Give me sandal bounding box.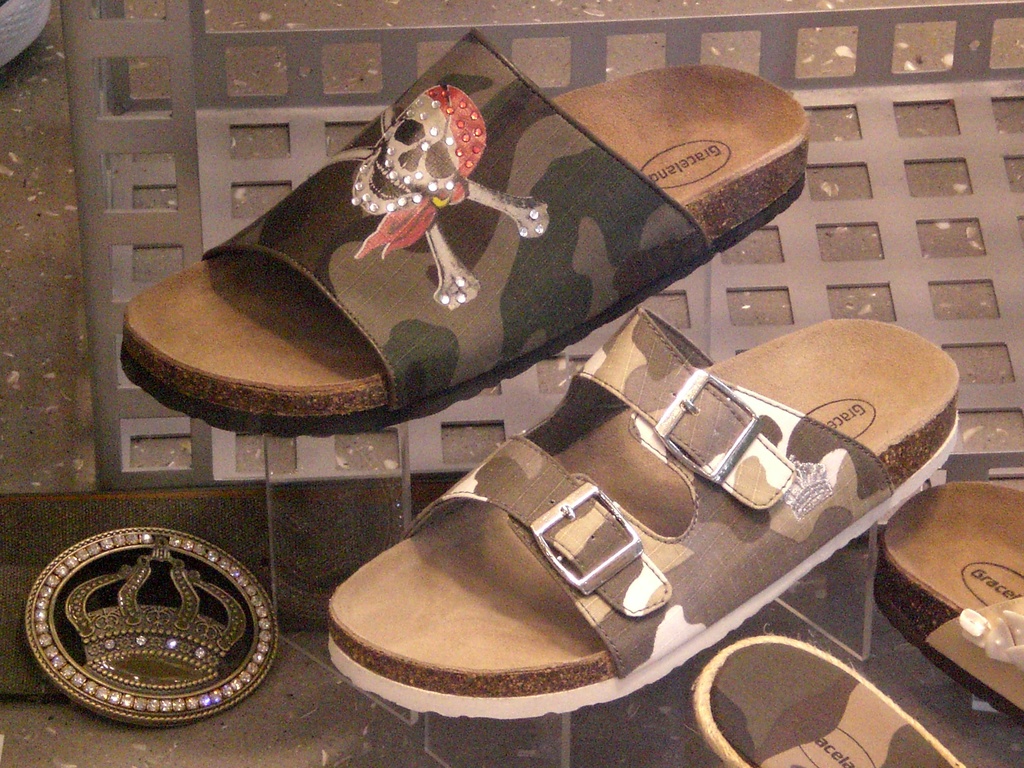
277:230:980:729.
